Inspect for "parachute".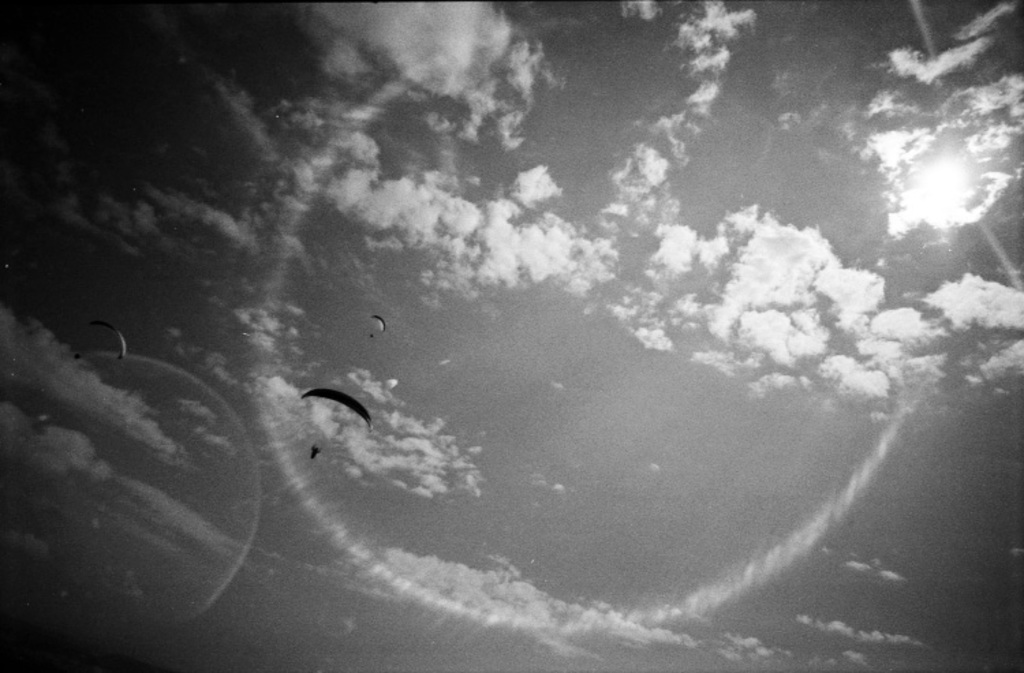
Inspection: locate(369, 313, 384, 339).
